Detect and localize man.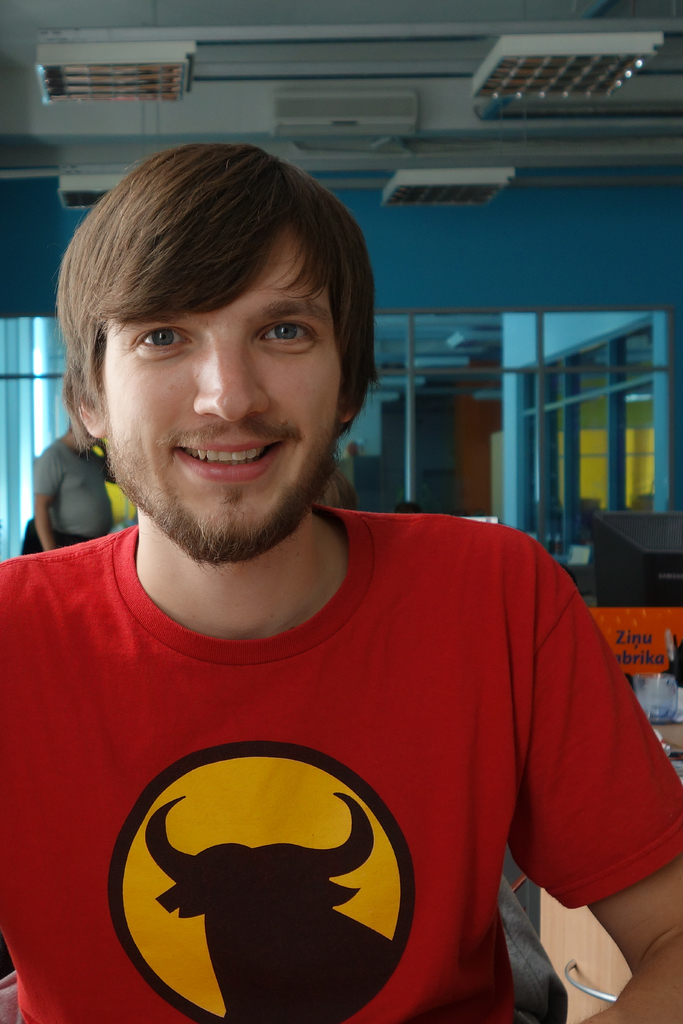
Localized at region(0, 139, 682, 1023).
